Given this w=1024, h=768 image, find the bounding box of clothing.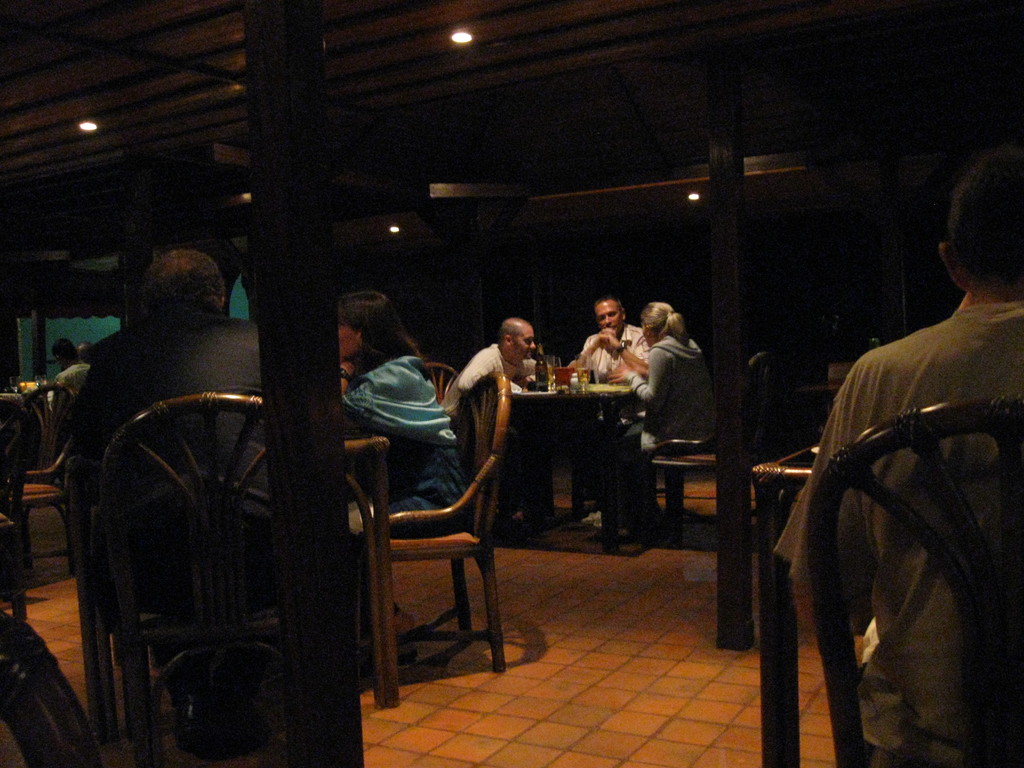
x1=52 y1=363 x2=89 y2=428.
